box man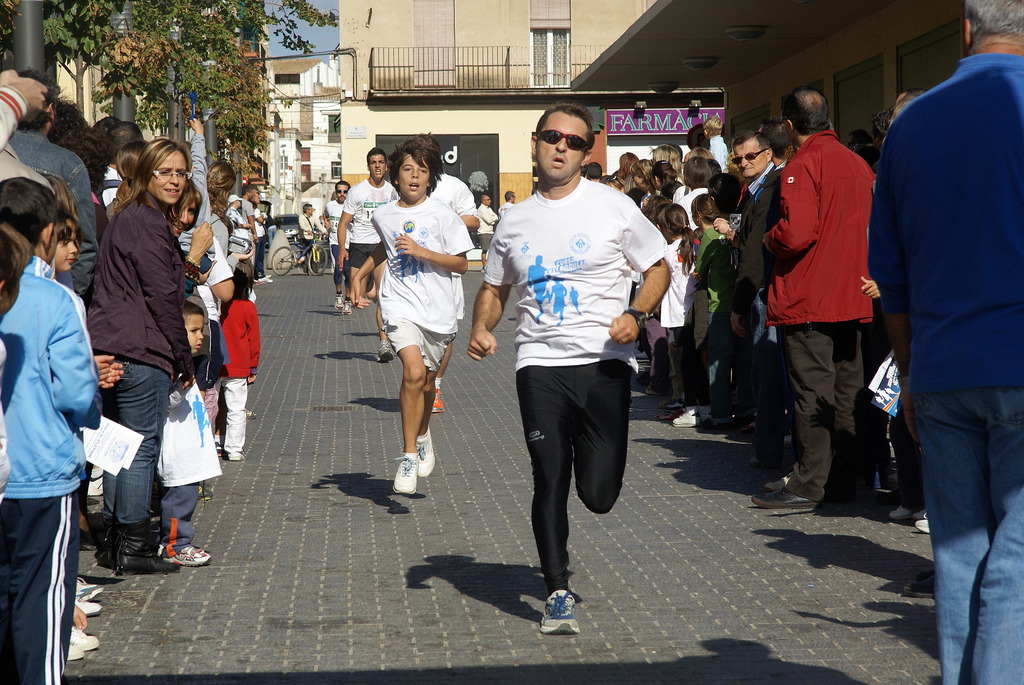
box=[868, 0, 1023, 684]
